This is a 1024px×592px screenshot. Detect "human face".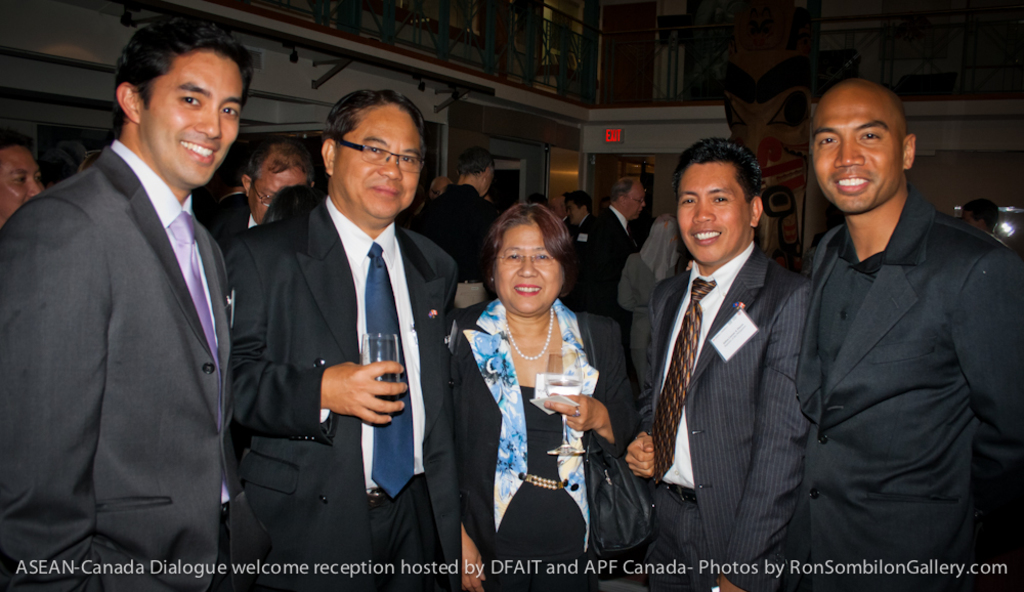
bbox=[678, 164, 750, 263].
